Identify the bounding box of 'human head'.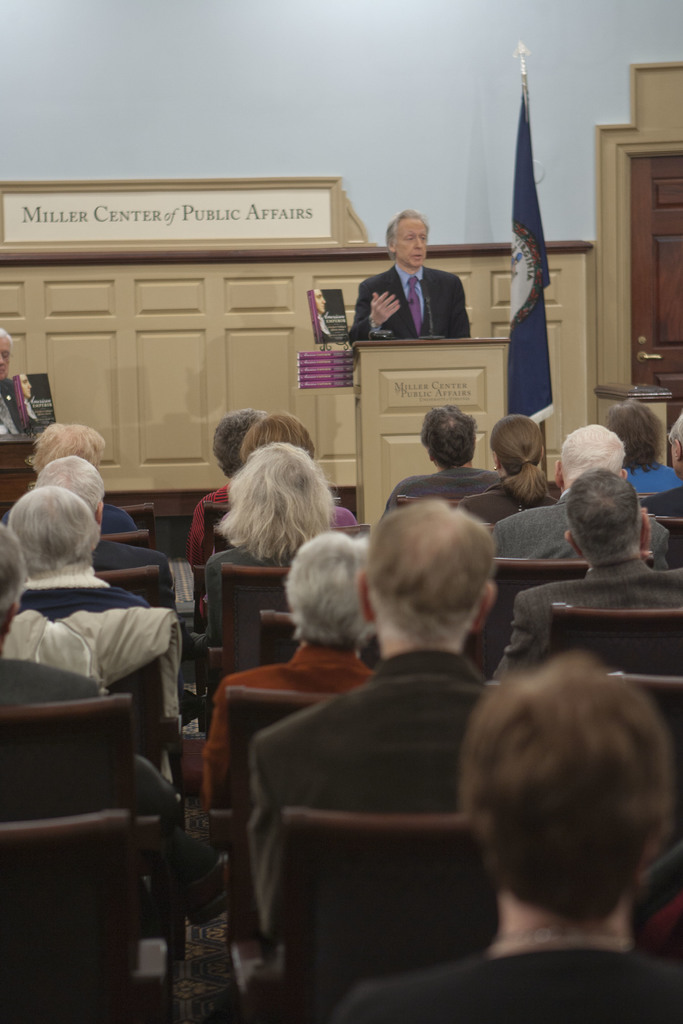
[x1=29, y1=428, x2=99, y2=466].
